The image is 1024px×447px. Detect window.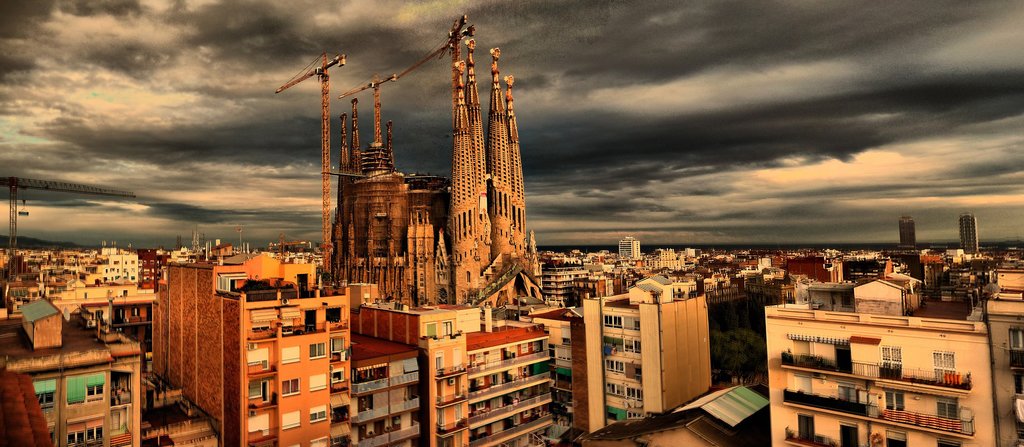
Detection: Rect(391, 414, 398, 433).
